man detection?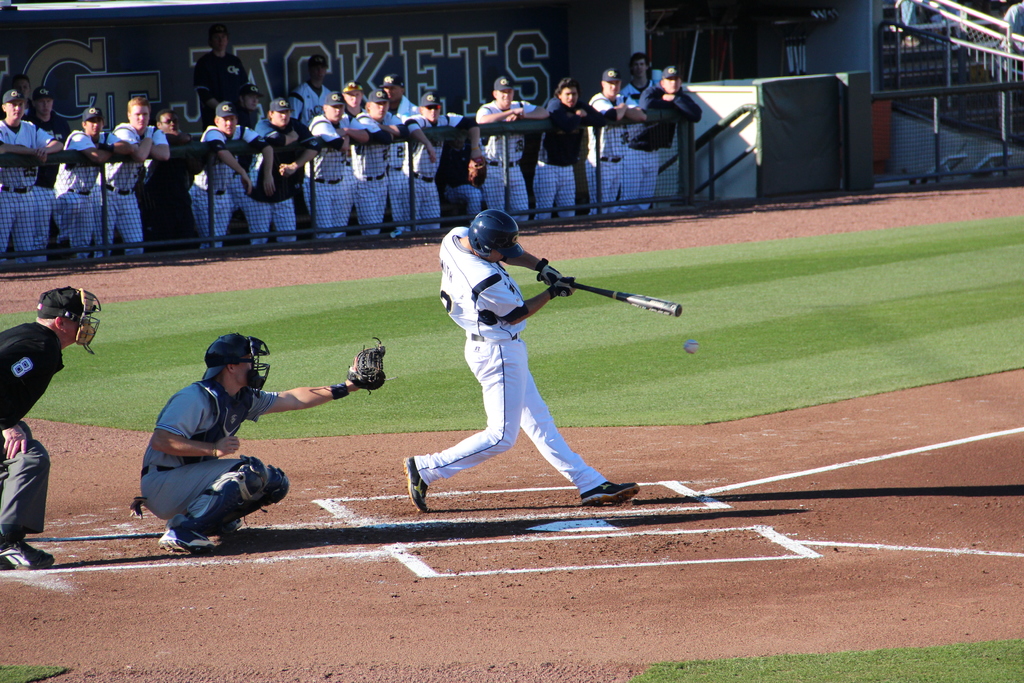
340,78,366,120
